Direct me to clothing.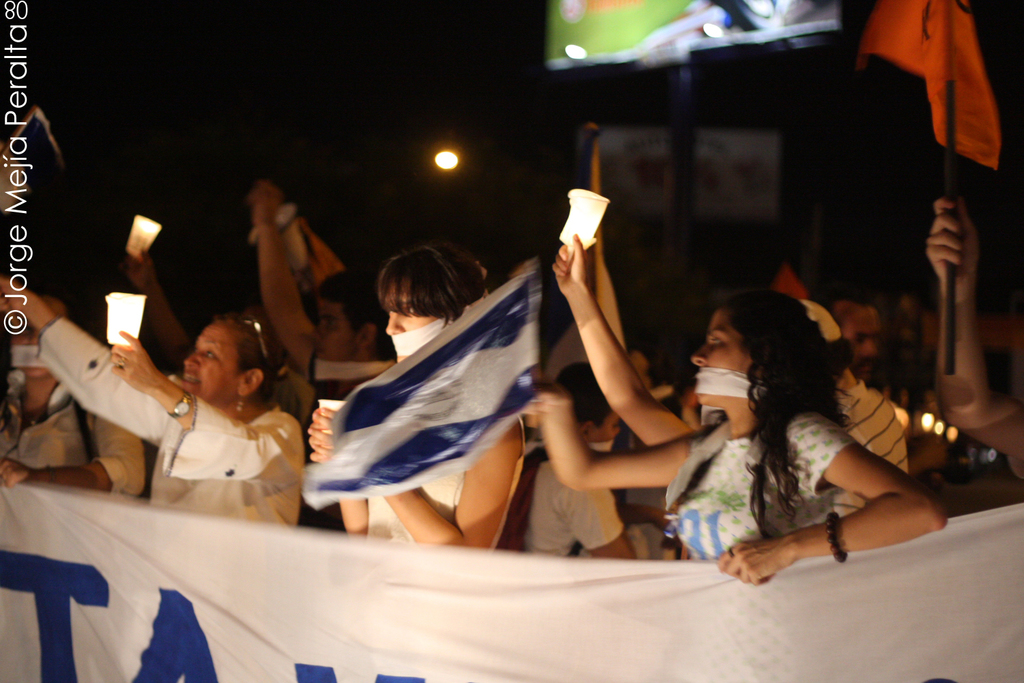
Direction: [494, 434, 627, 556].
